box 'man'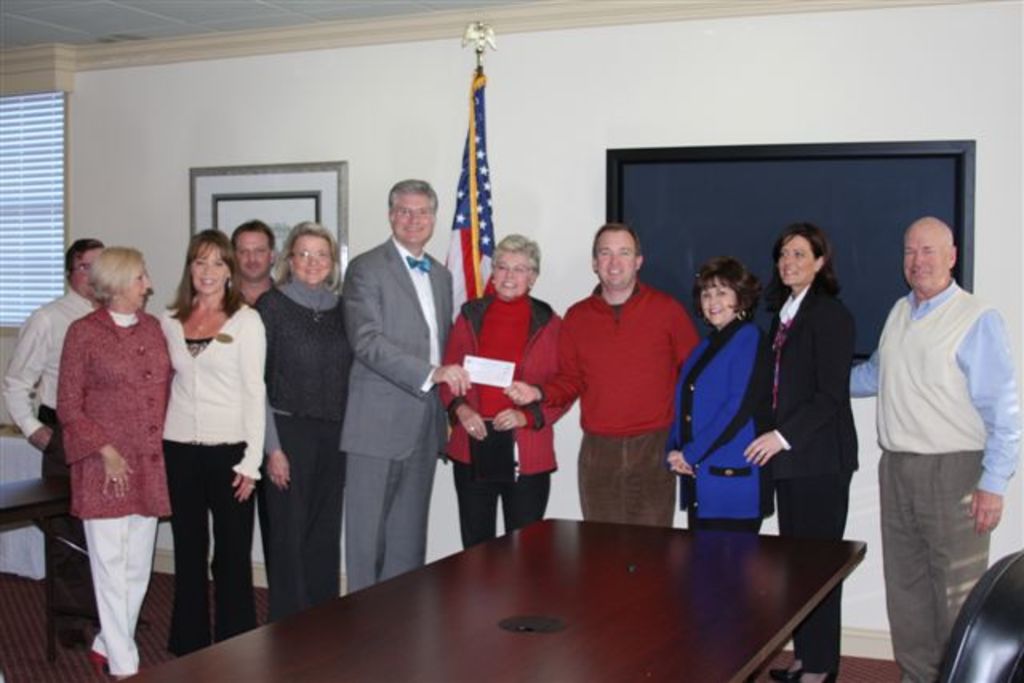
848/211/1019/680
